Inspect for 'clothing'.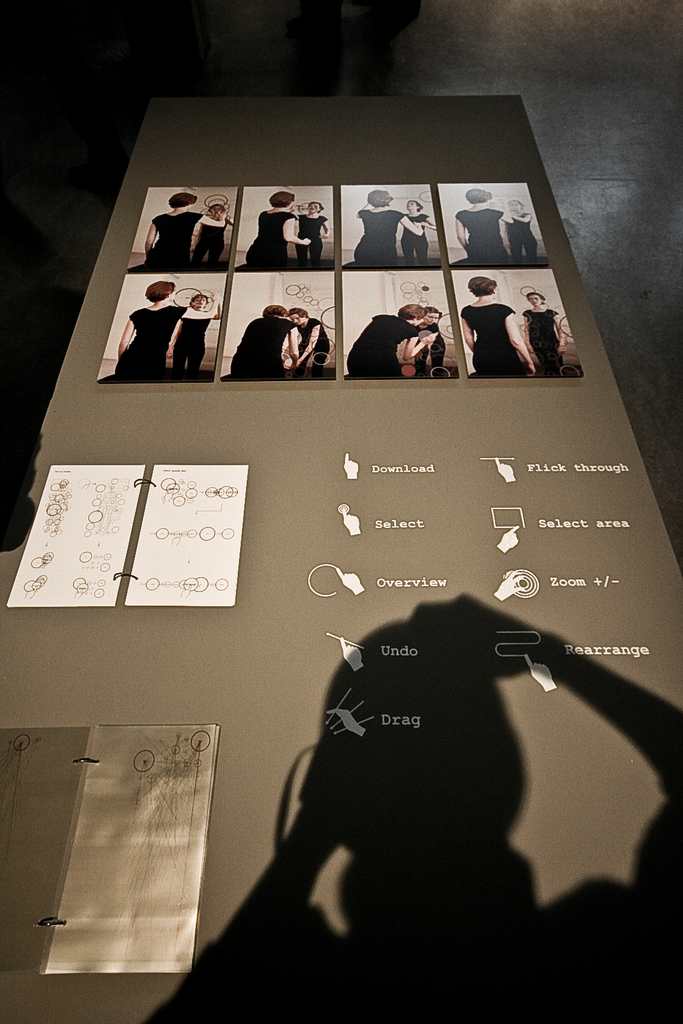
Inspection: BBox(356, 199, 415, 267).
